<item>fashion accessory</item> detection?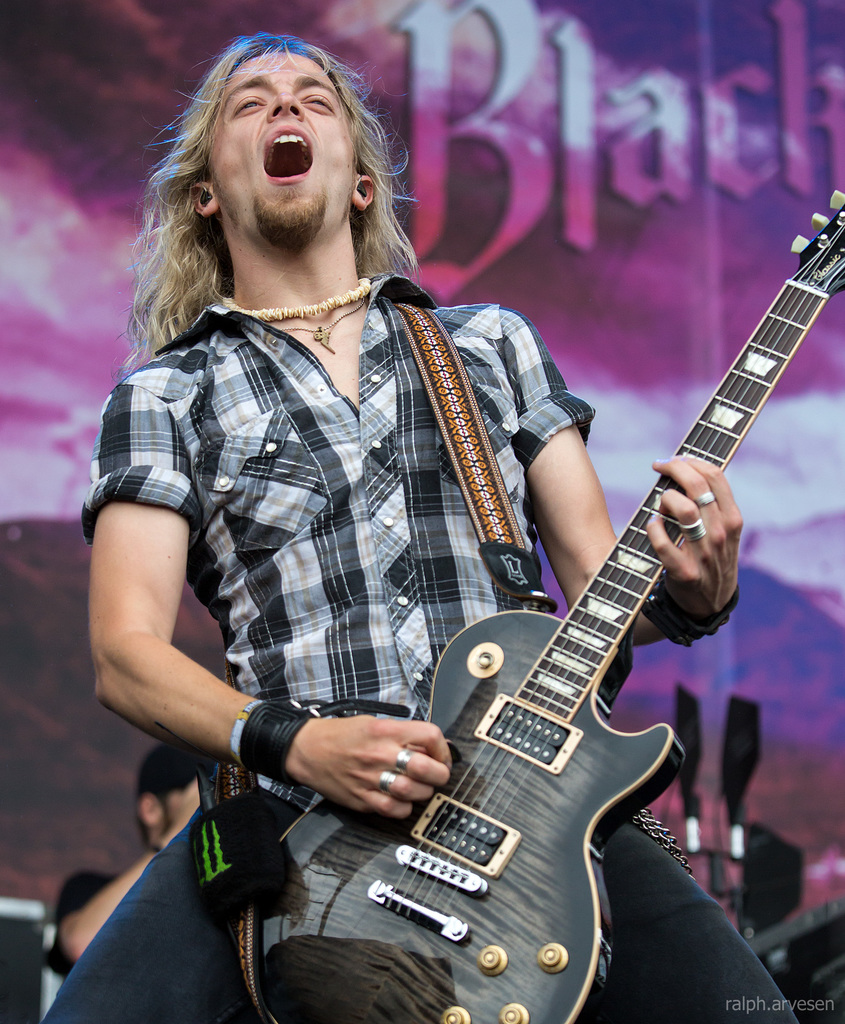
x1=237, y1=699, x2=316, y2=783
